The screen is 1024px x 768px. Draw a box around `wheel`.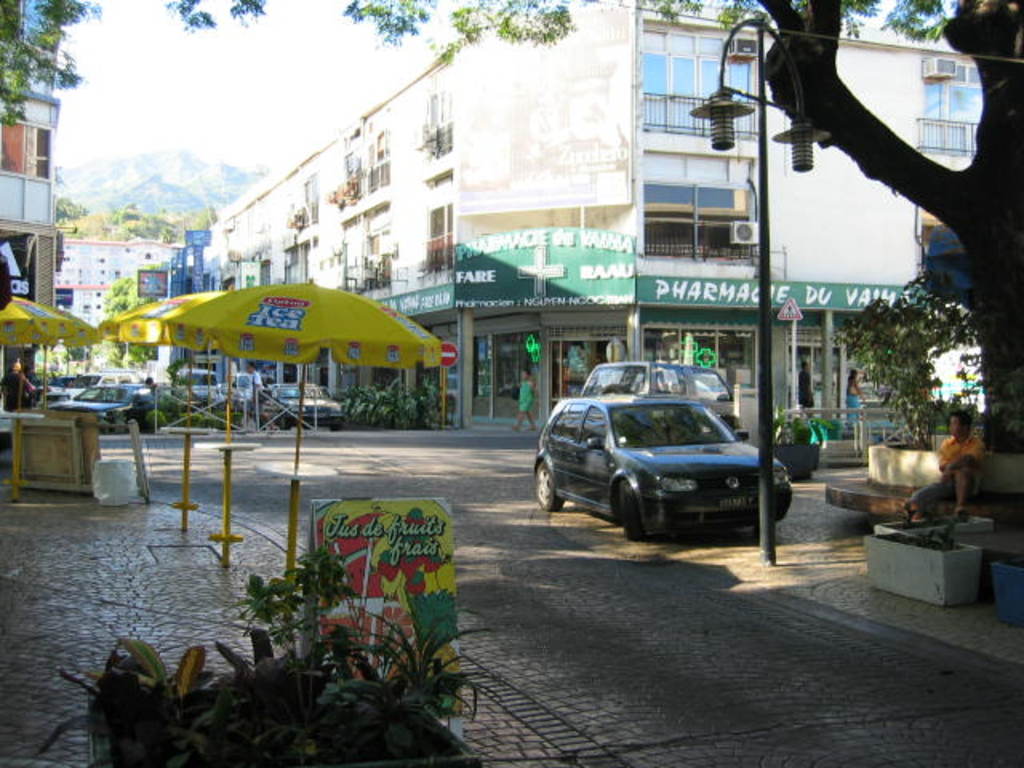
(x1=278, y1=410, x2=293, y2=430).
